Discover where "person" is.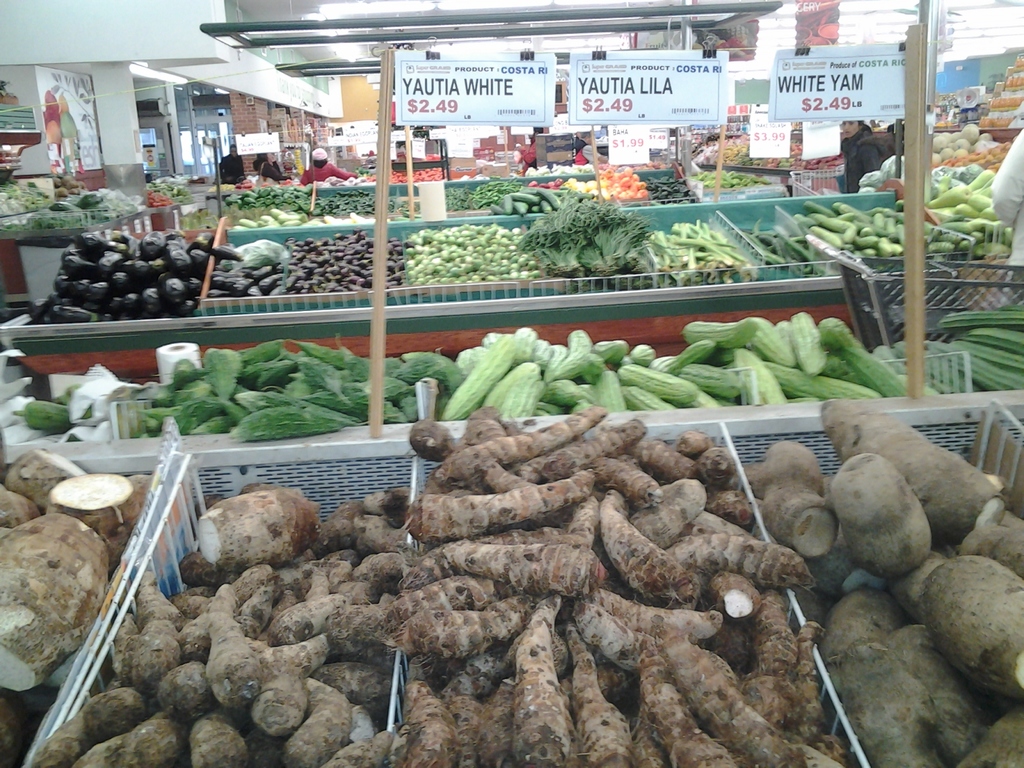
Discovered at 257/151/335/189.
